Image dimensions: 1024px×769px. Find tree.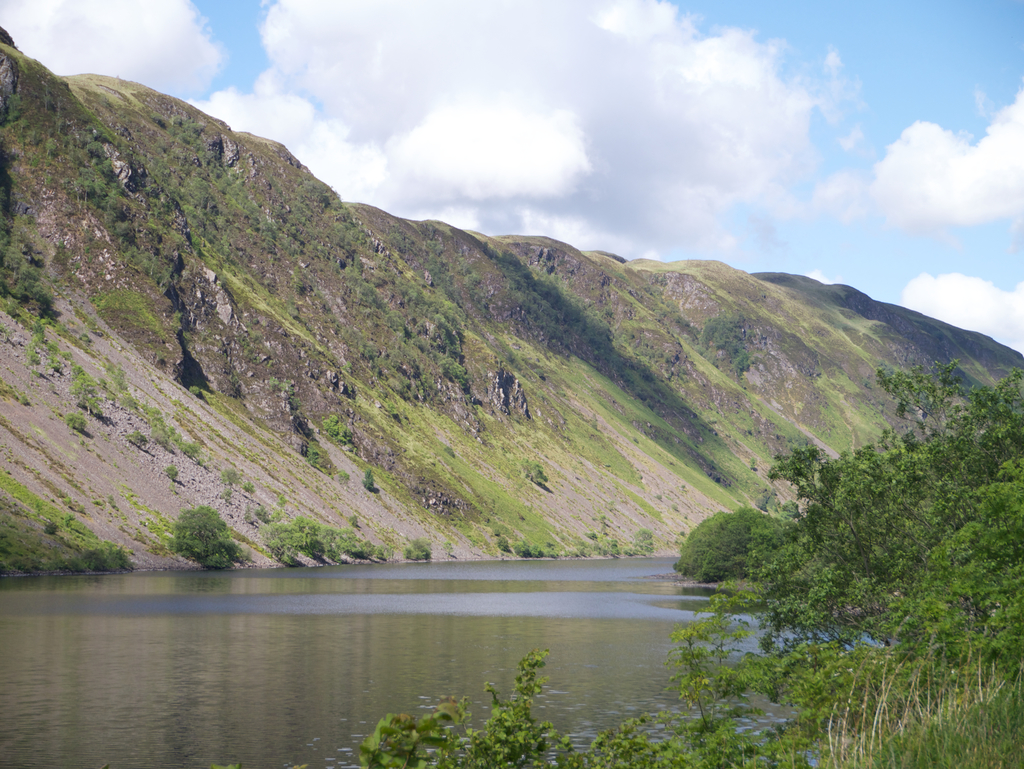
[172,506,239,564].
